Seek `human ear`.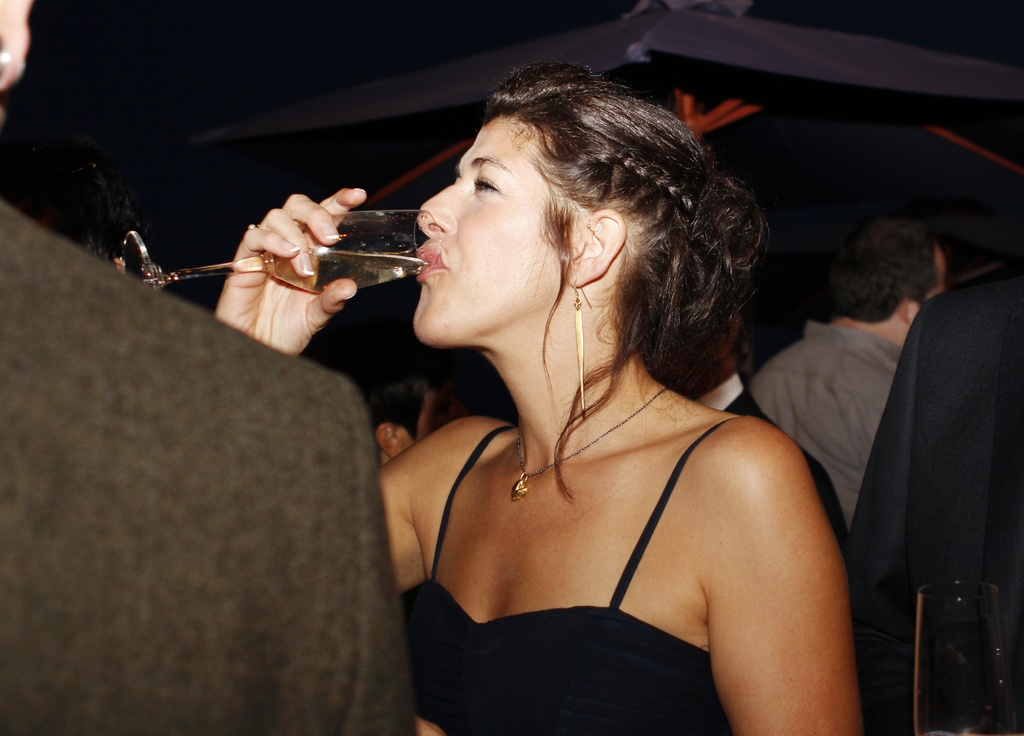
(896,296,910,326).
